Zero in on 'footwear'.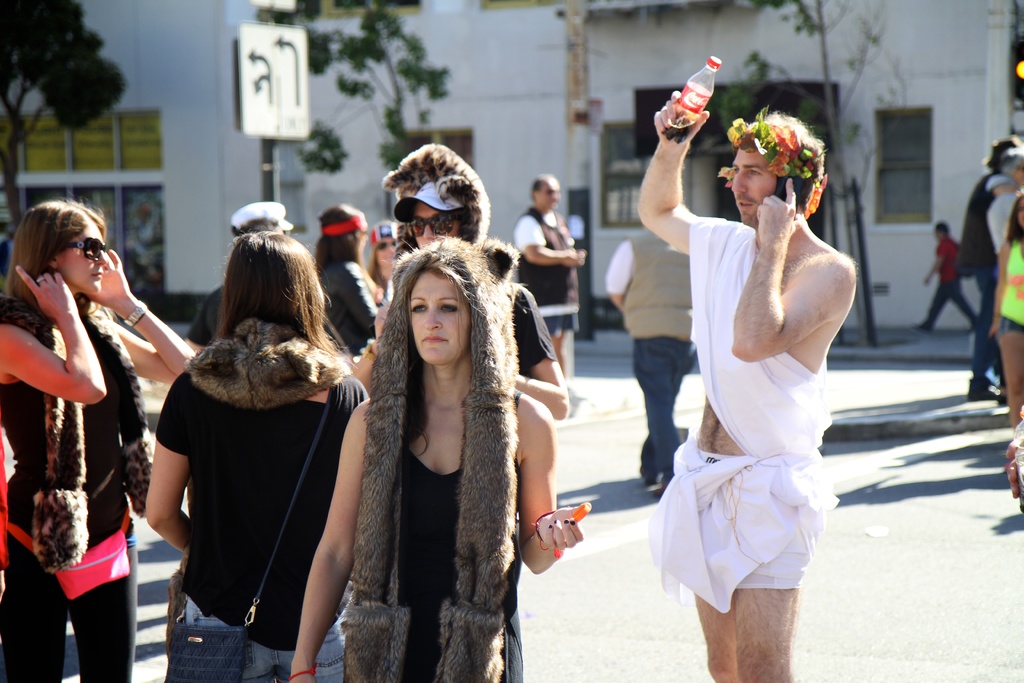
Zeroed in: (x1=965, y1=384, x2=1000, y2=402).
